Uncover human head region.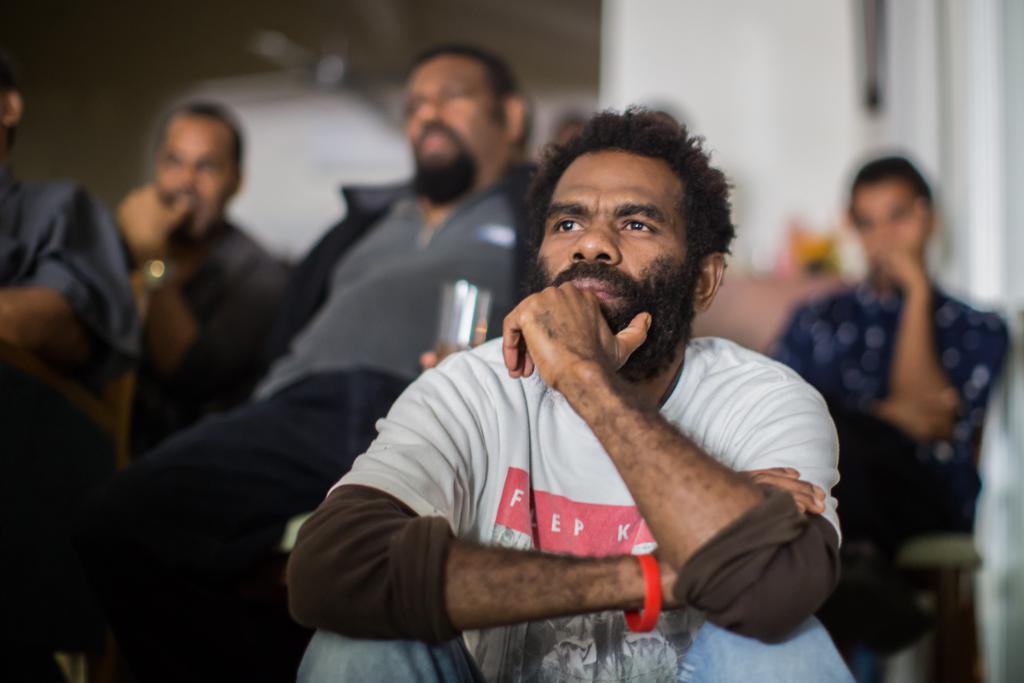
Uncovered: locate(0, 73, 23, 156).
